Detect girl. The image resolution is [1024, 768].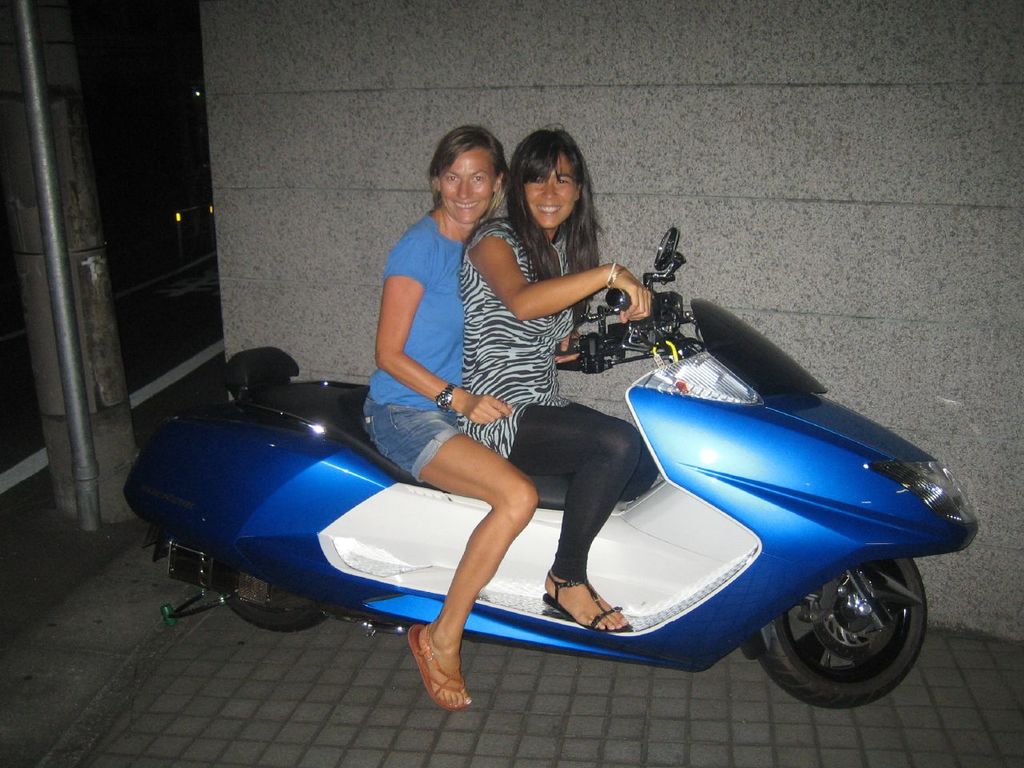
{"left": 458, "top": 122, "right": 654, "bottom": 636}.
